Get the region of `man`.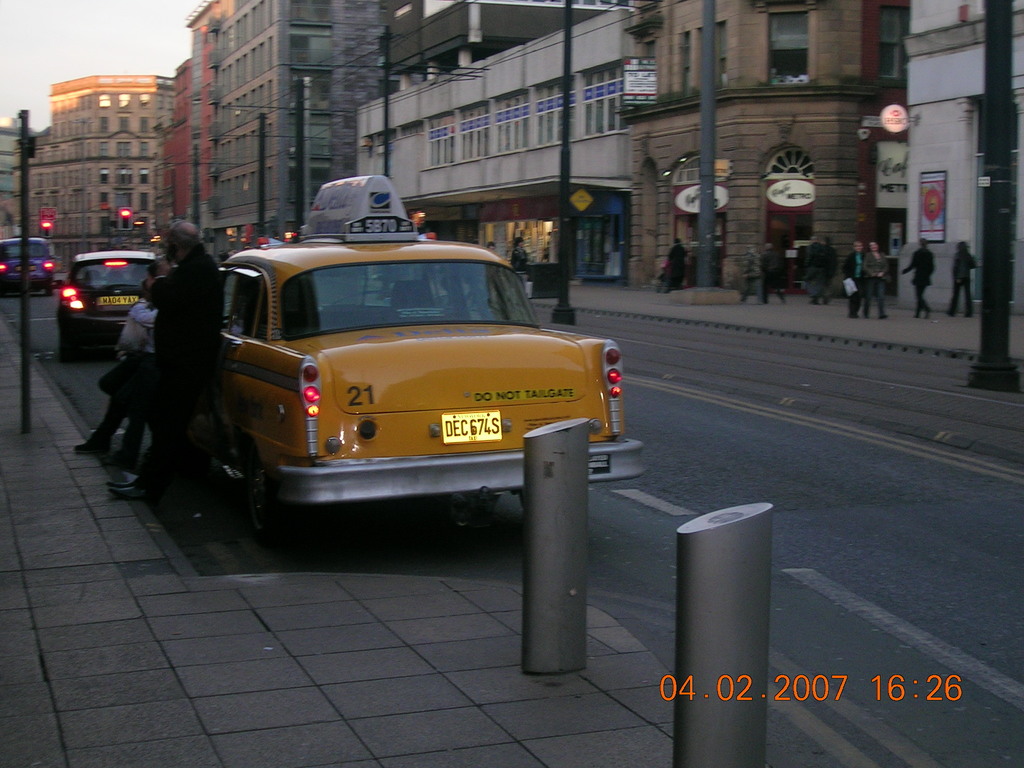
<region>799, 233, 831, 303</region>.
